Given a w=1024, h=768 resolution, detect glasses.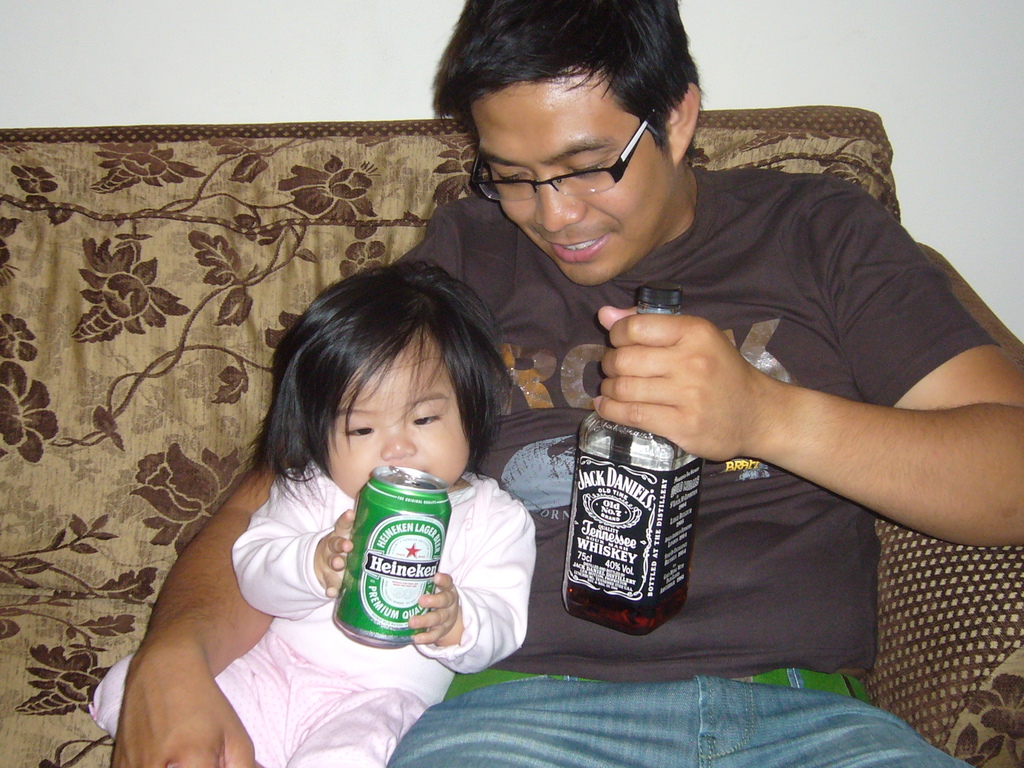
<region>458, 118, 694, 198</region>.
